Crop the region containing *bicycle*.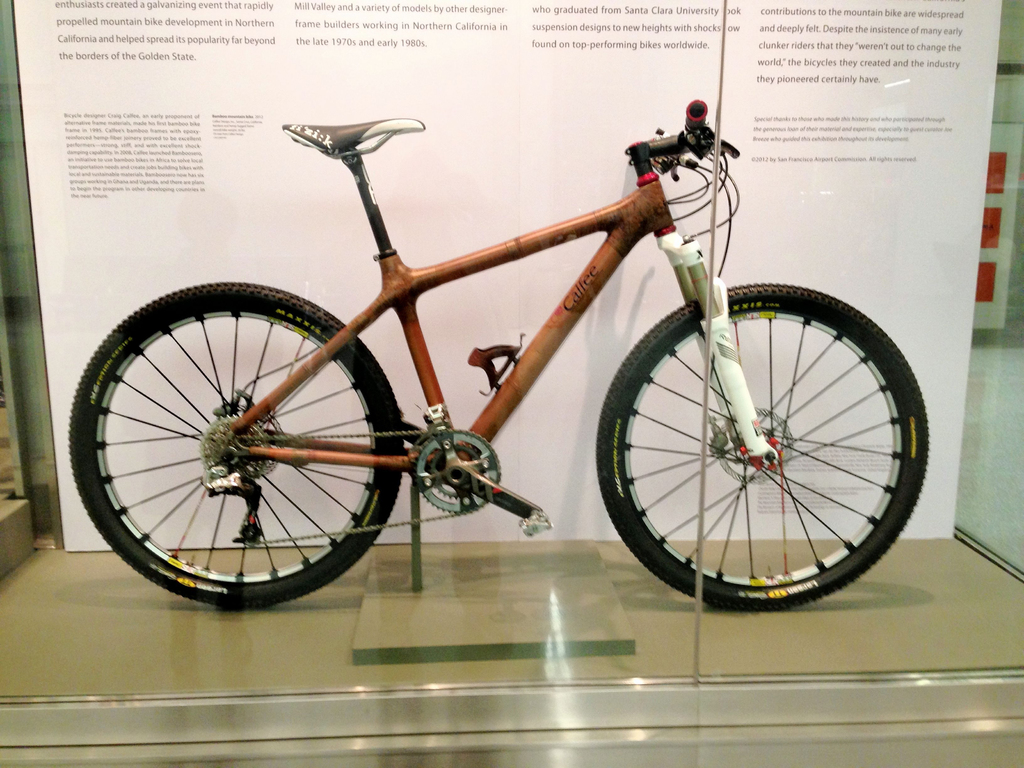
Crop region: (left=62, top=93, right=931, bottom=606).
